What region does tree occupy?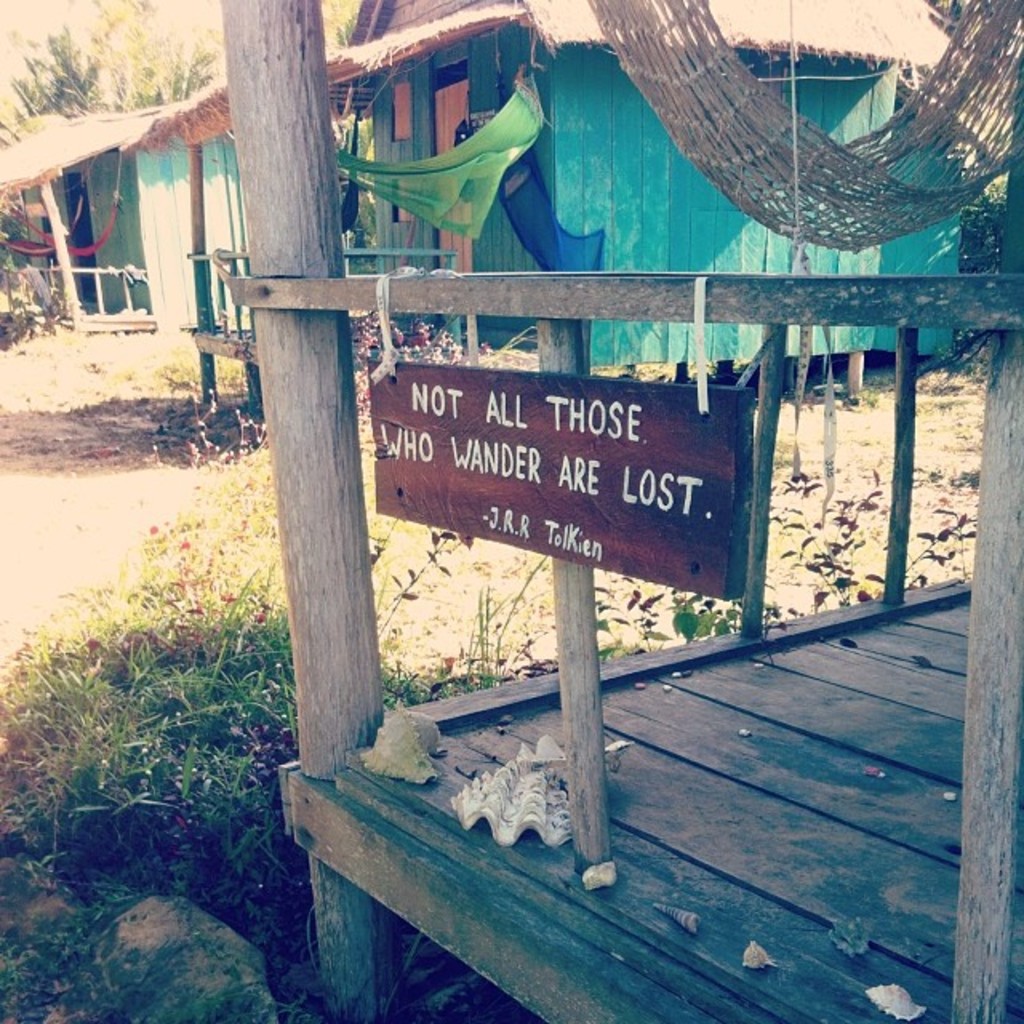
[0,37,226,162].
